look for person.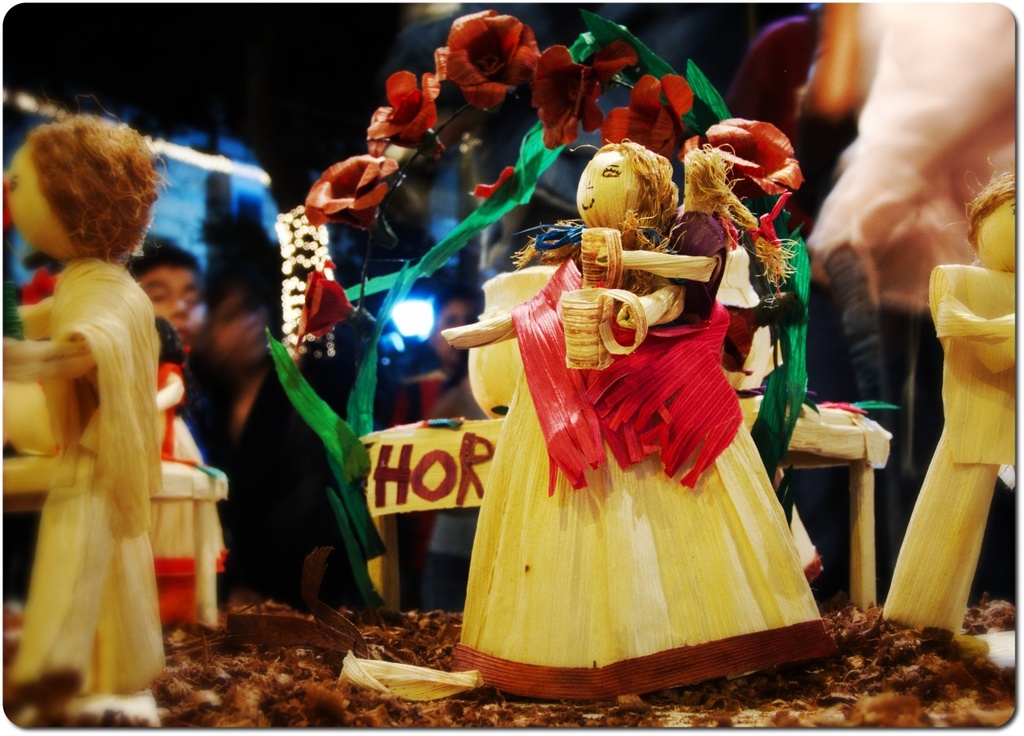
Found: left=879, top=152, right=1015, bottom=640.
